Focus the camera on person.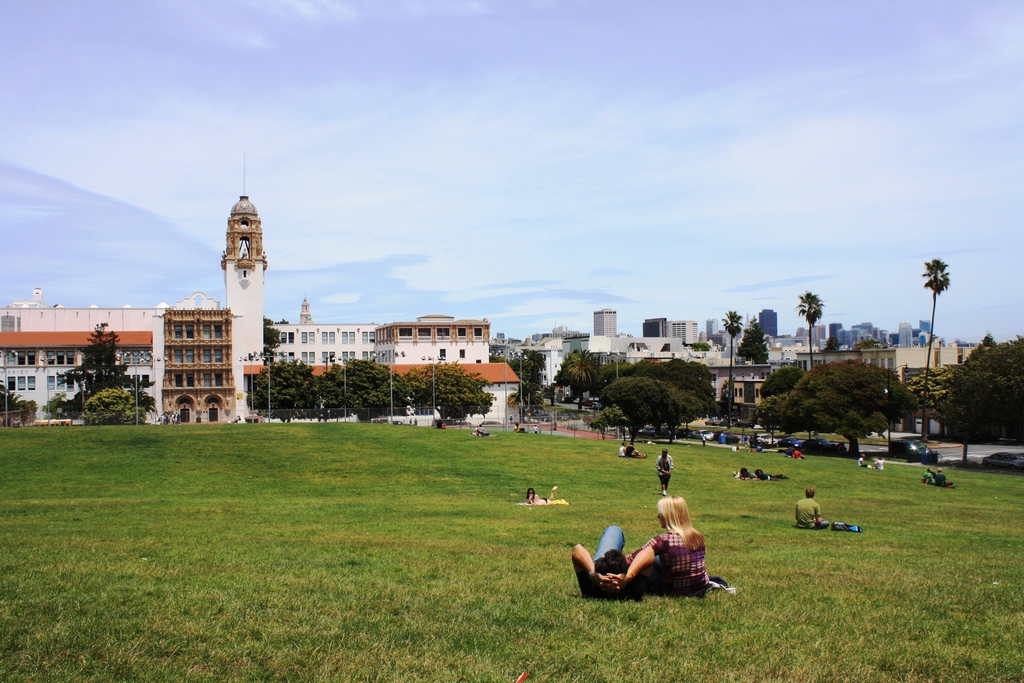
Focus region: <box>584,486,716,602</box>.
